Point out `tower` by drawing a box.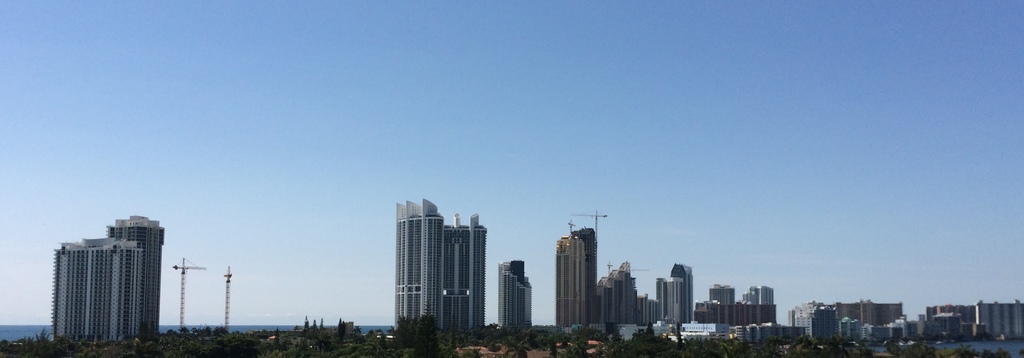
{"x1": 224, "y1": 270, "x2": 231, "y2": 330}.
